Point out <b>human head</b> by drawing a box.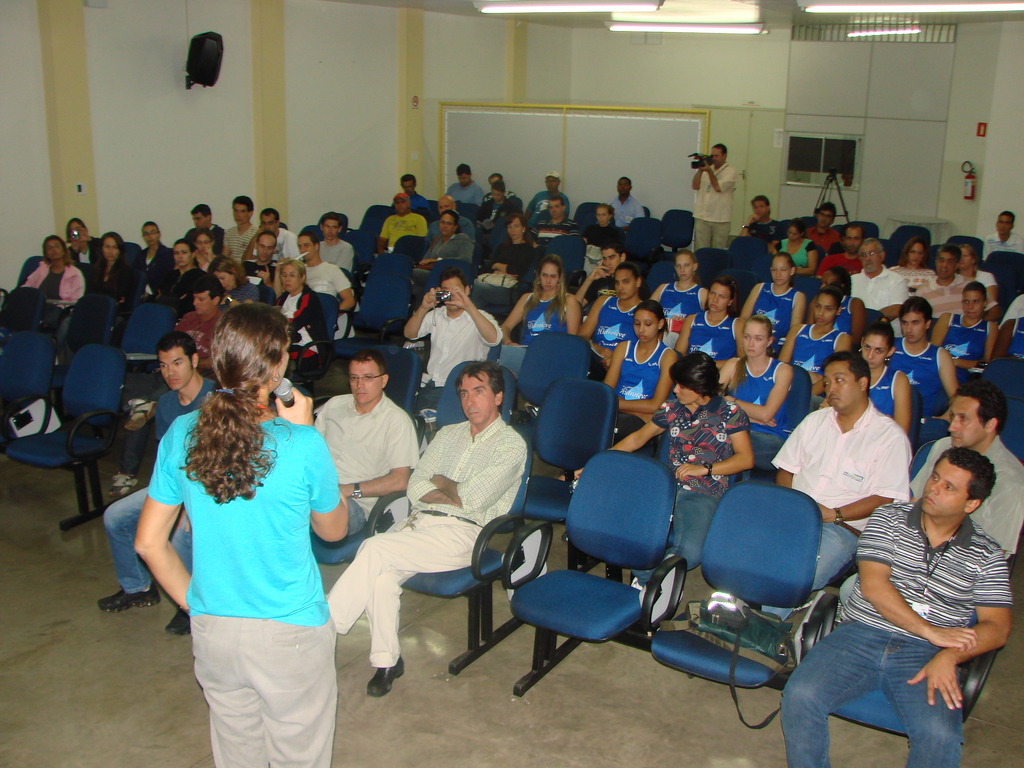
<bbox>438, 195, 456, 212</bbox>.
